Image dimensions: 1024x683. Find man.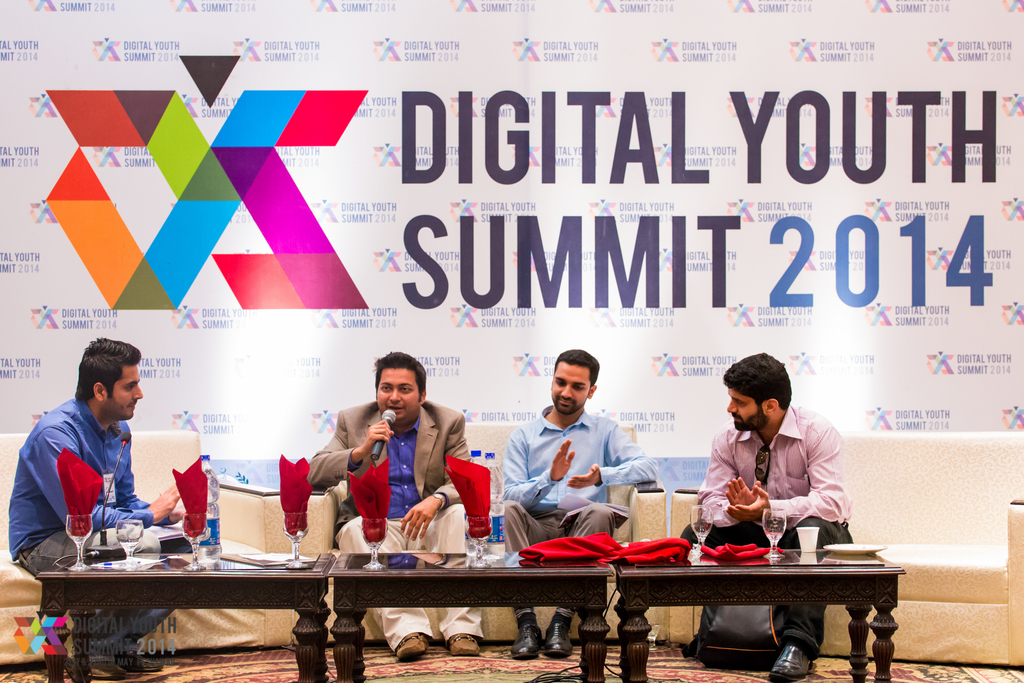
BBox(292, 358, 497, 665).
